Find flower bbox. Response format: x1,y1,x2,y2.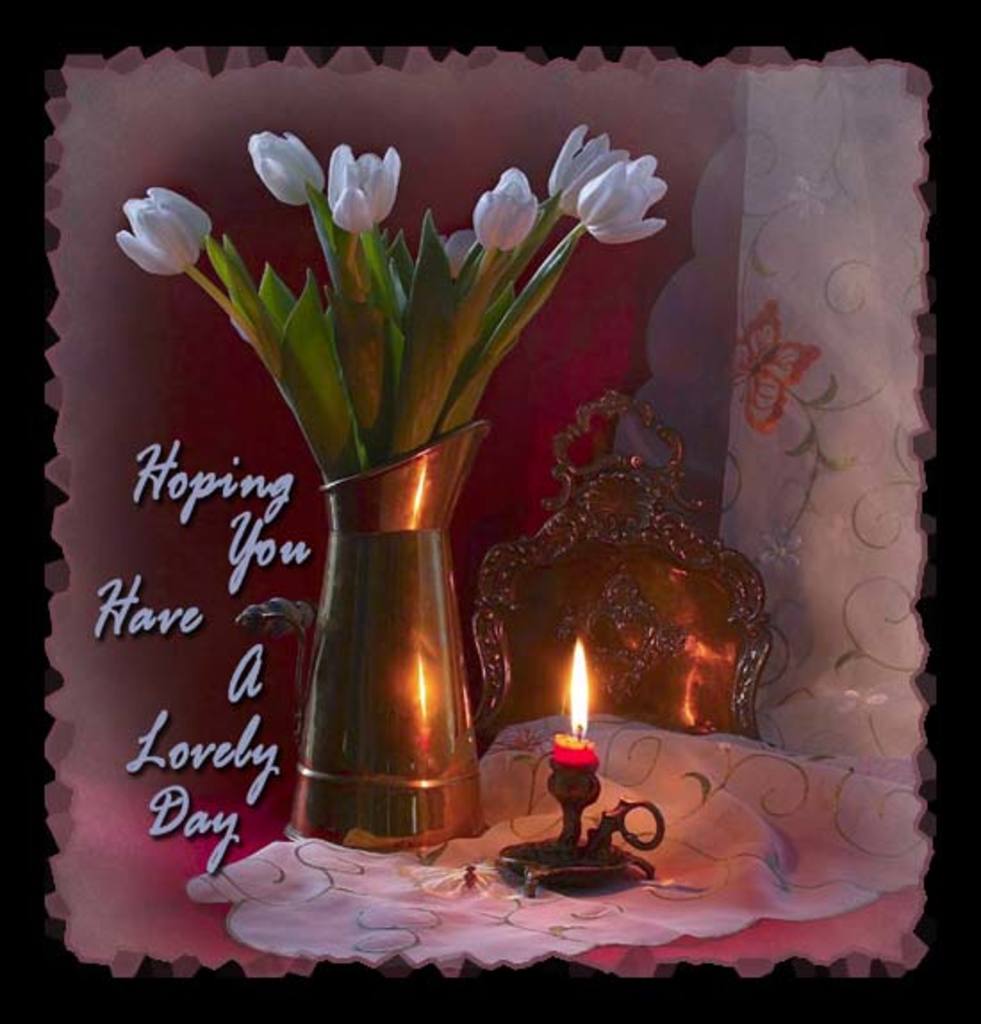
244,127,325,207.
